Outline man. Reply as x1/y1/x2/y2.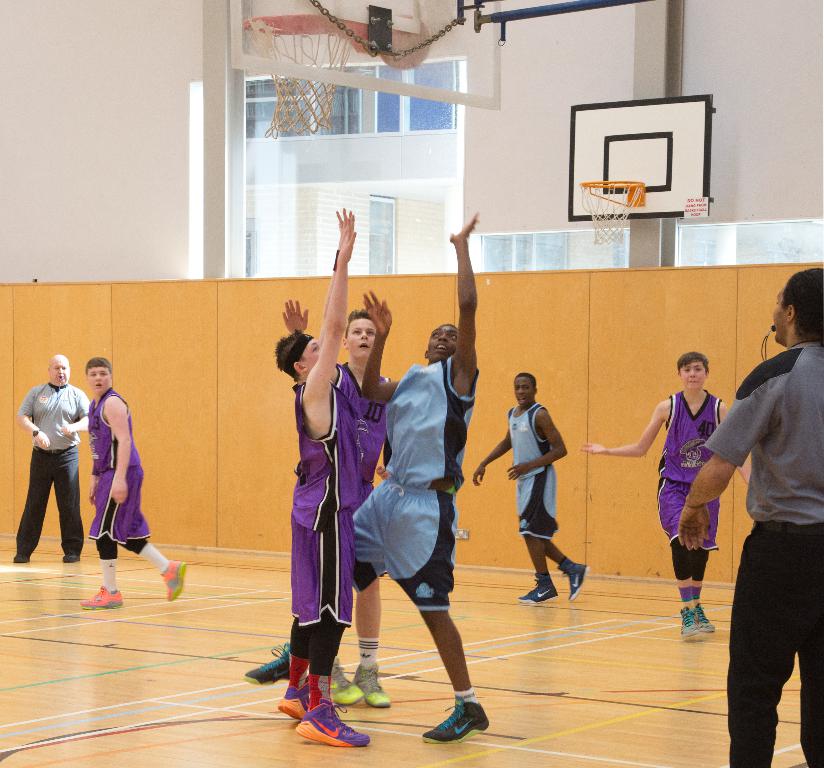
470/374/586/600.
